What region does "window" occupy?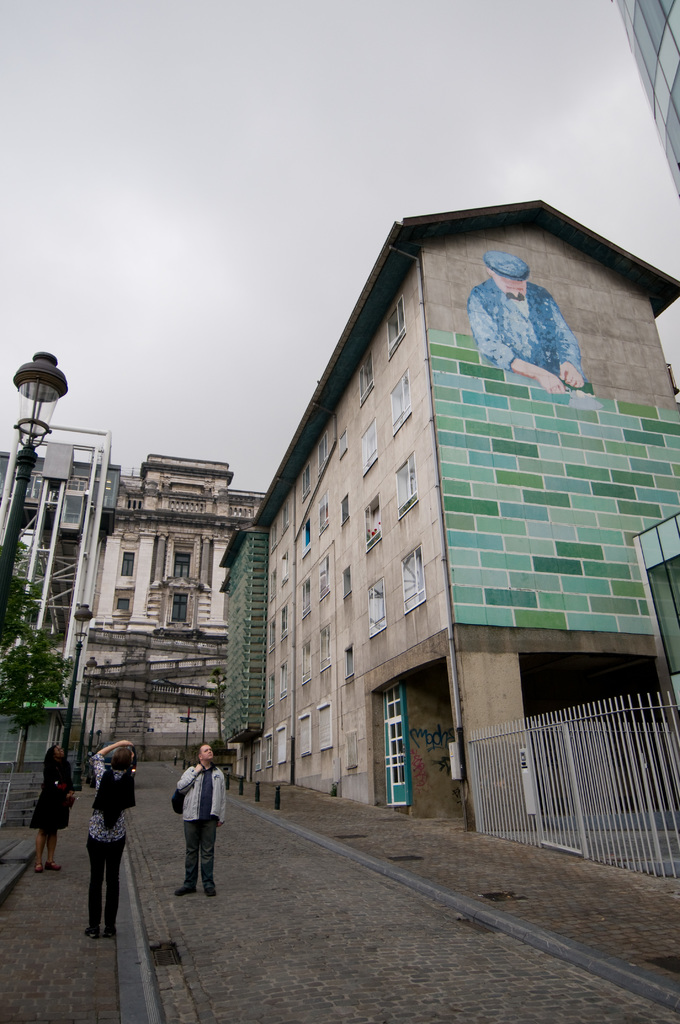
bbox=(319, 431, 329, 478).
